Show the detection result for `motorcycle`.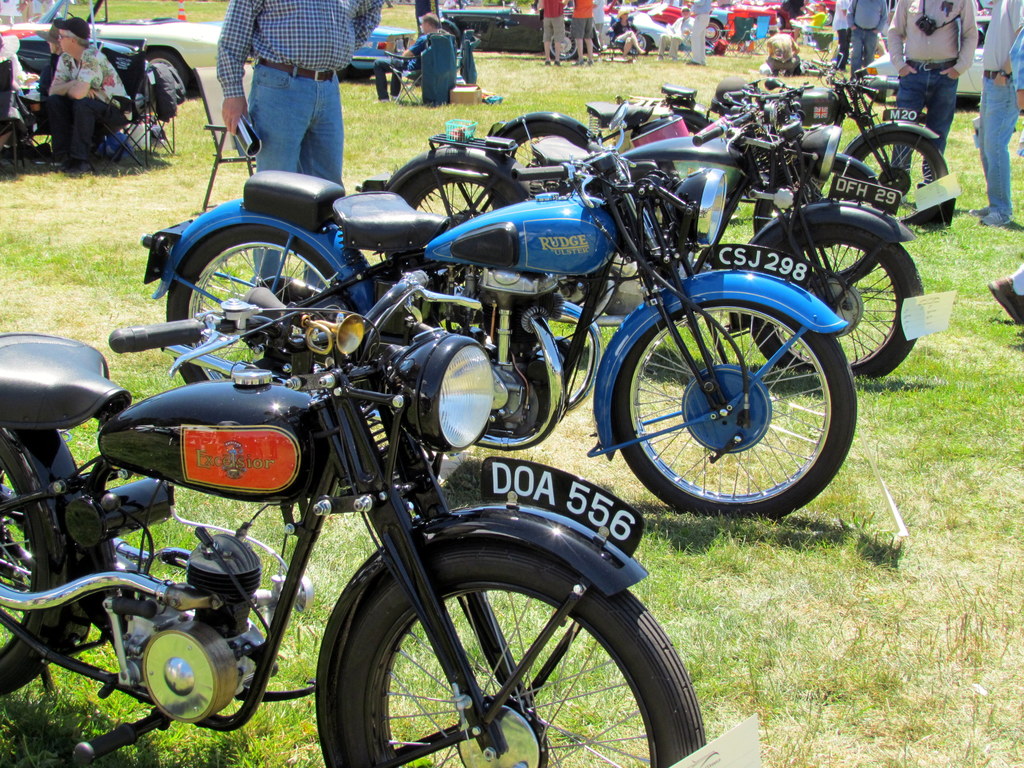
[0, 274, 727, 767].
